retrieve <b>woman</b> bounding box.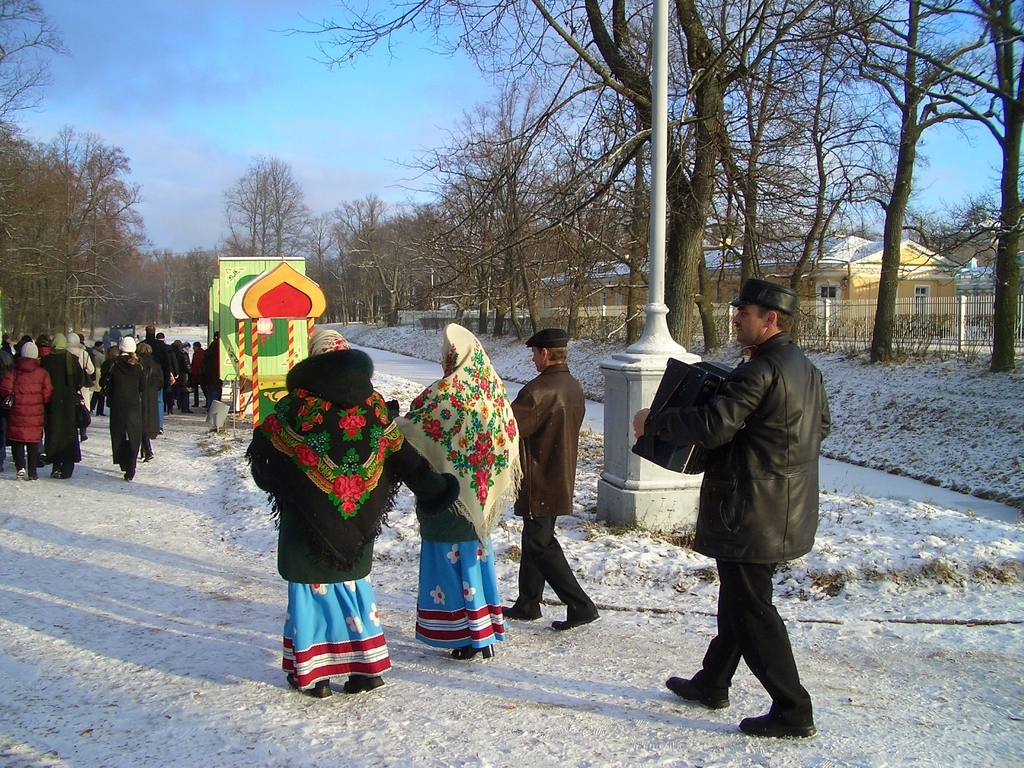
Bounding box: [136,348,169,461].
